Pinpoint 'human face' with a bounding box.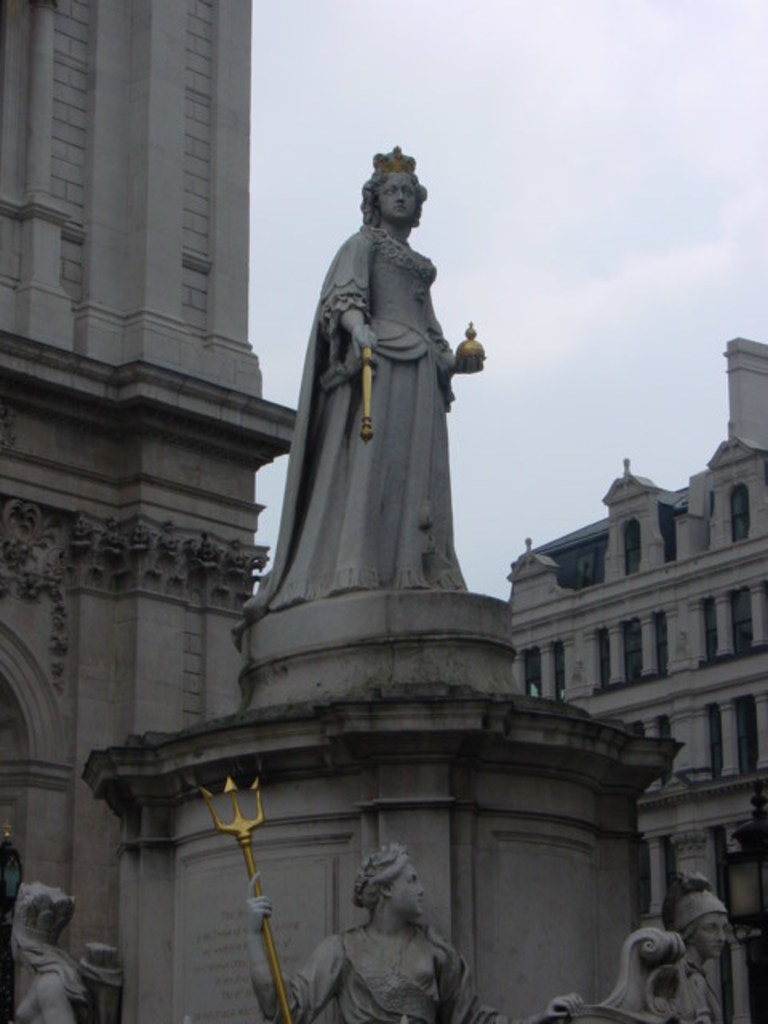
detection(398, 861, 419, 909).
